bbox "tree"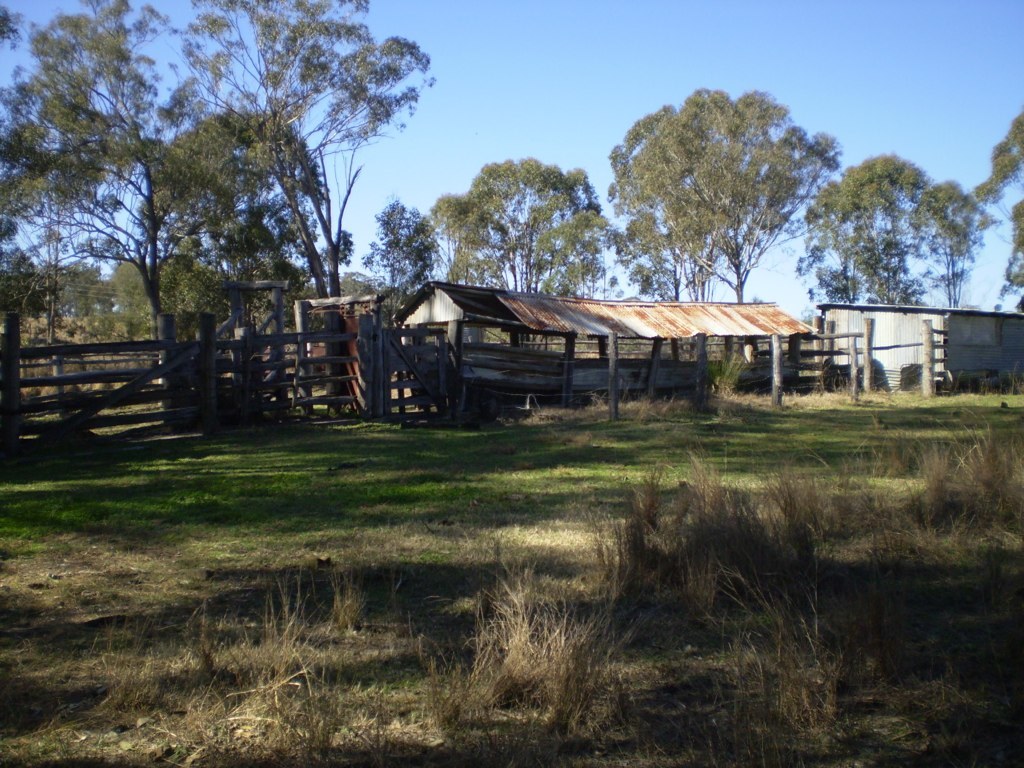
[left=789, top=190, right=934, bottom=308]
